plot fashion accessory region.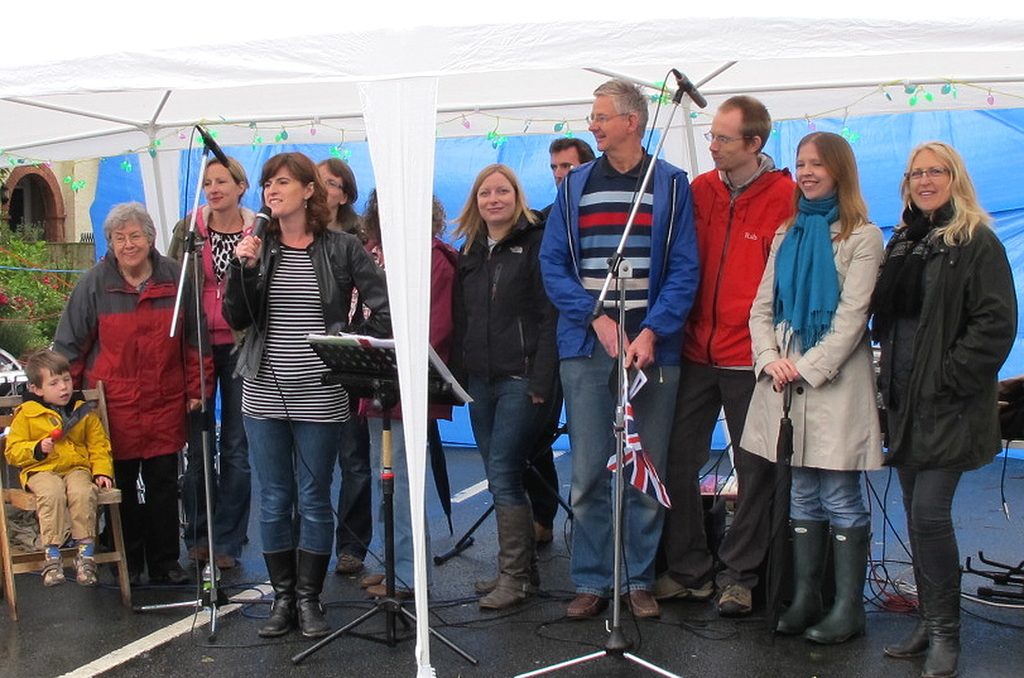
Plotted at 644, 575, 713, 599.
